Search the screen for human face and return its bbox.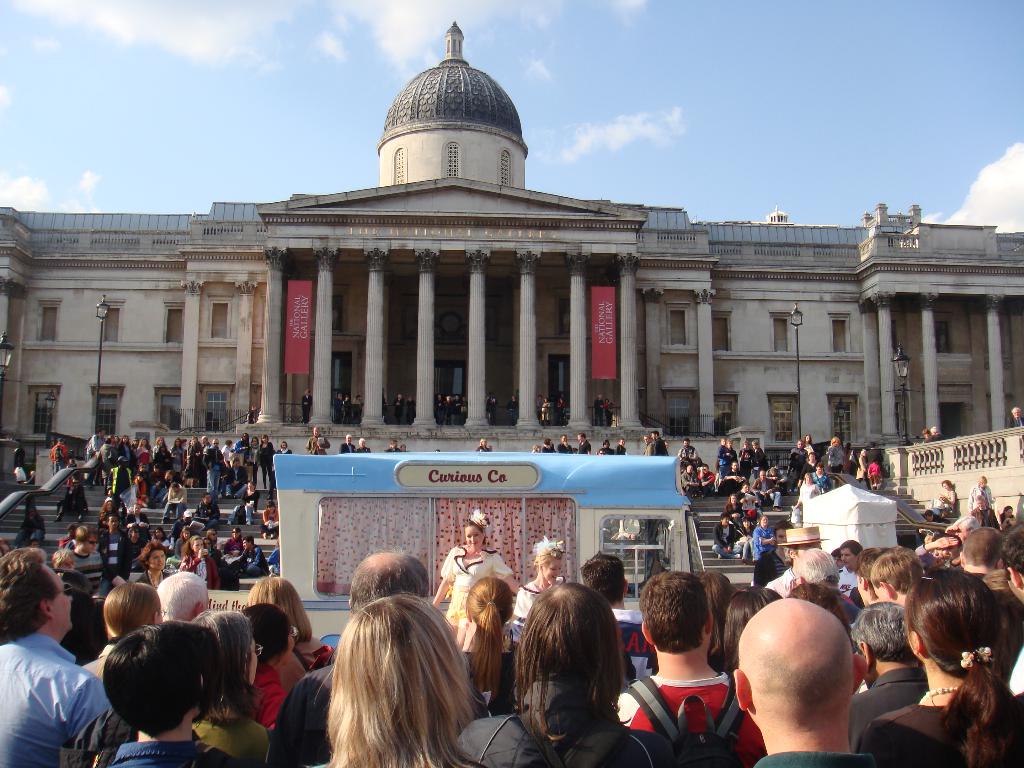
Found: bbox=(652, 431, 657, 436).
